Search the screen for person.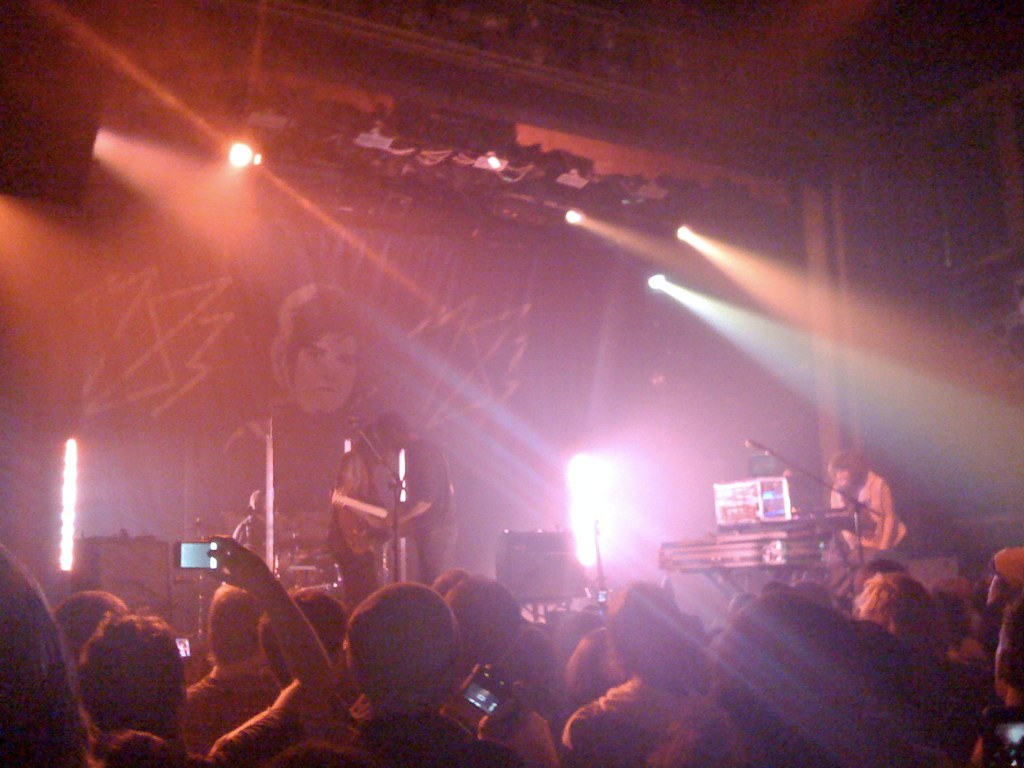
Found at <region>373, 404, 471, 588</region>.
